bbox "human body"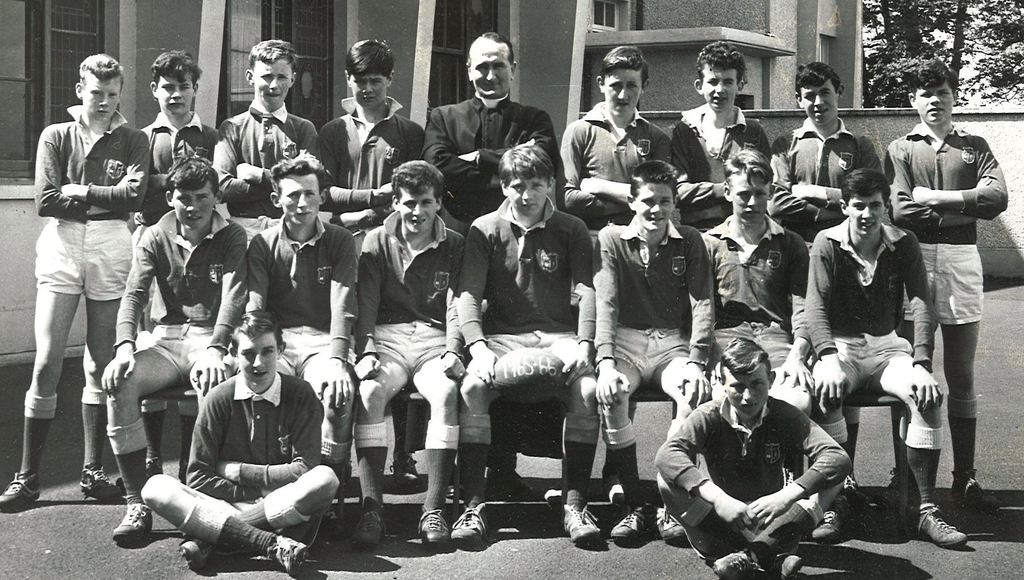
594,229,703,484
